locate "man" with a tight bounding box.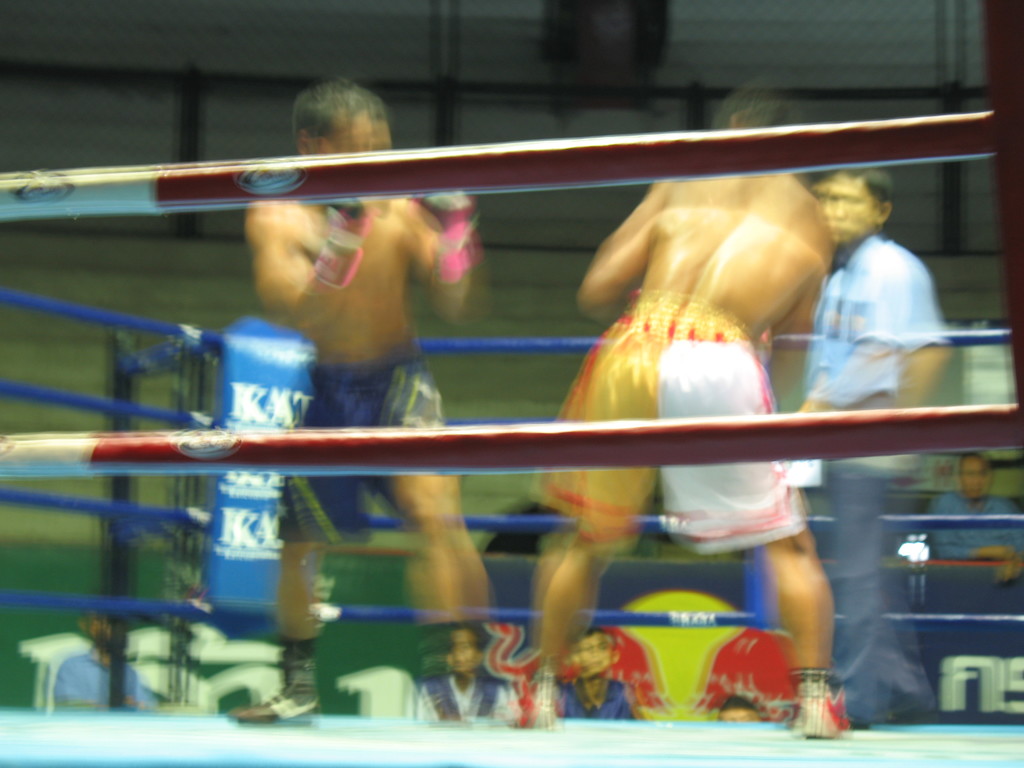
47 601 157 707.
